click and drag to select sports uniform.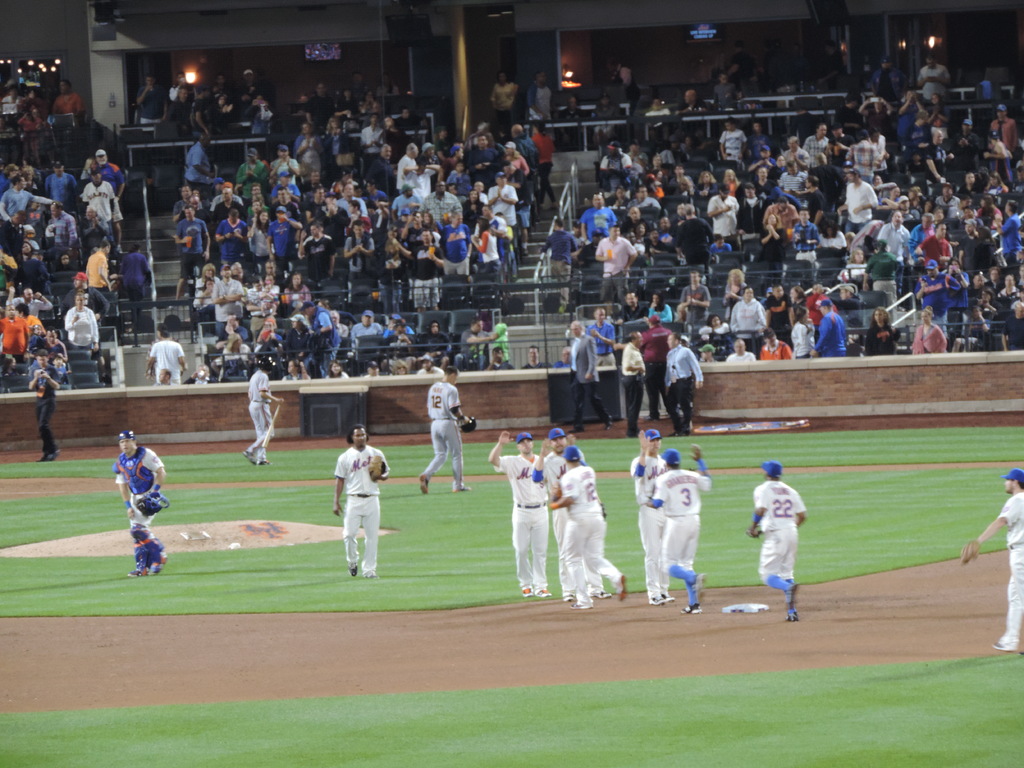
Selection: 493/431/548/598.
